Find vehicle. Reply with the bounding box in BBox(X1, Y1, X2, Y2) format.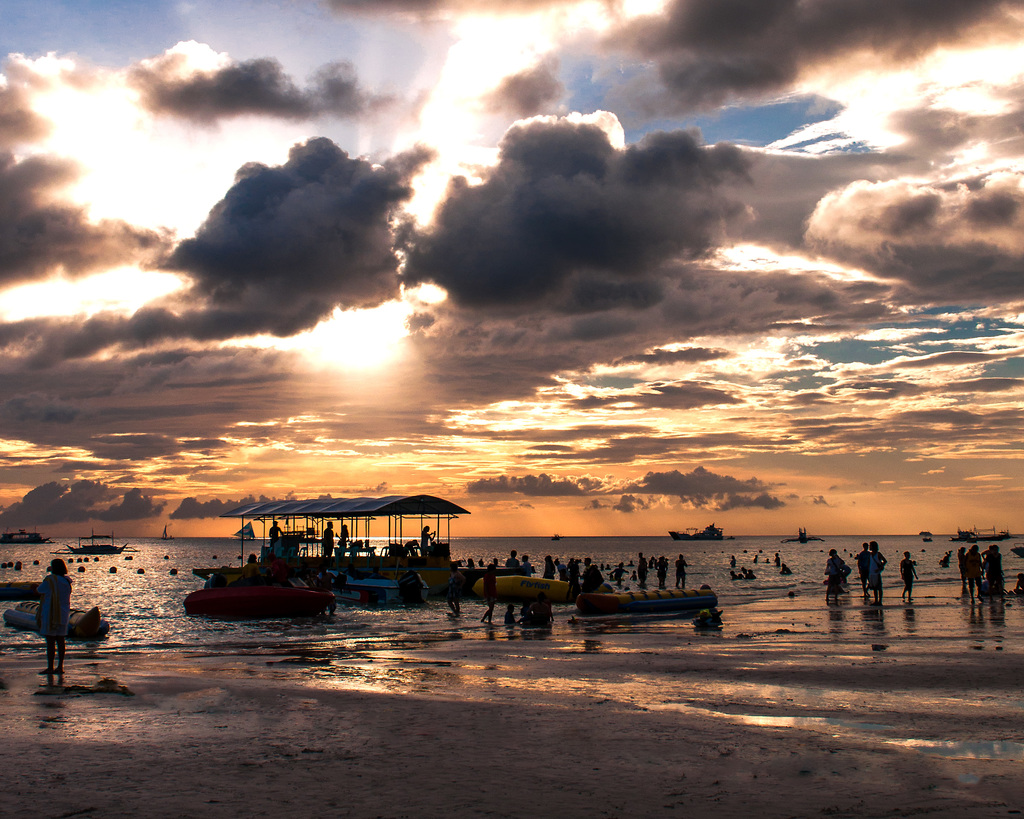
BBox(230, 488, 468, 582).
